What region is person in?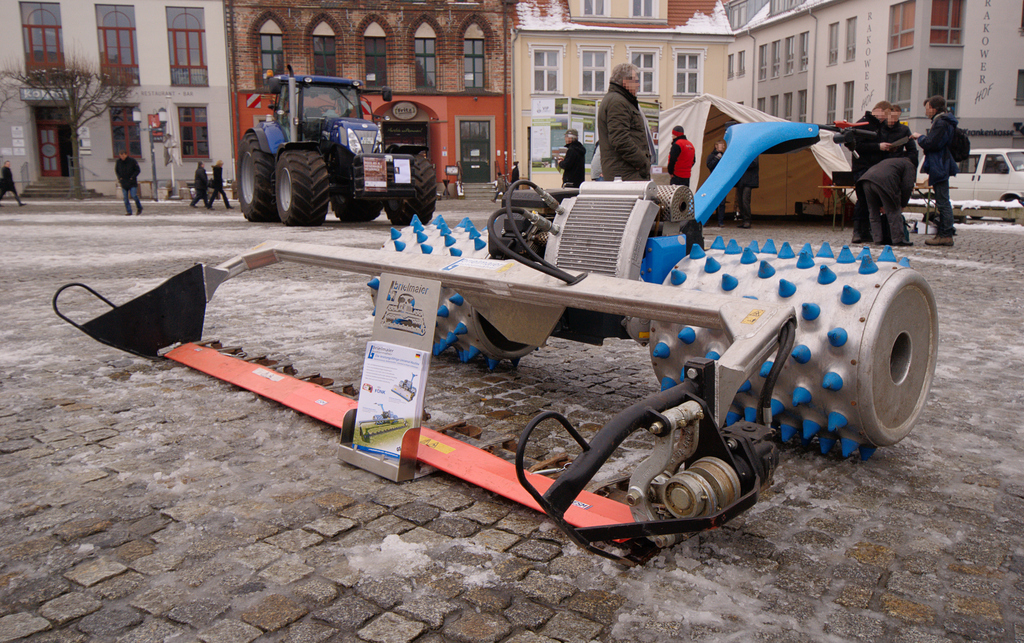
<box>189,159,211,205</box>.
